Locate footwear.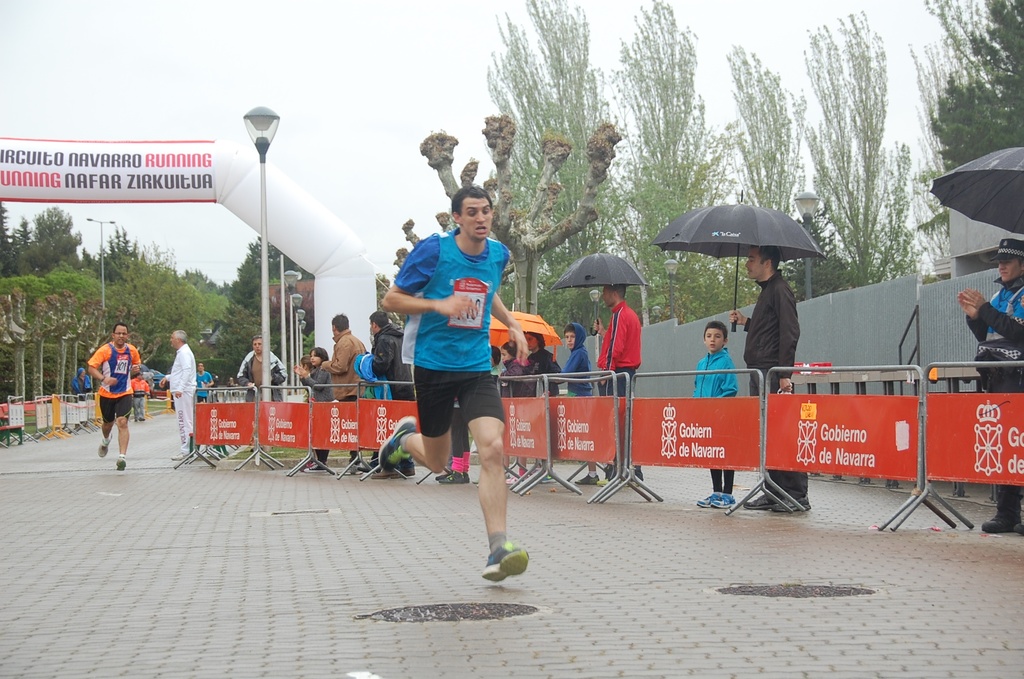
Bounding box: (x1=743, y1=495, x2=785, y2=511).
